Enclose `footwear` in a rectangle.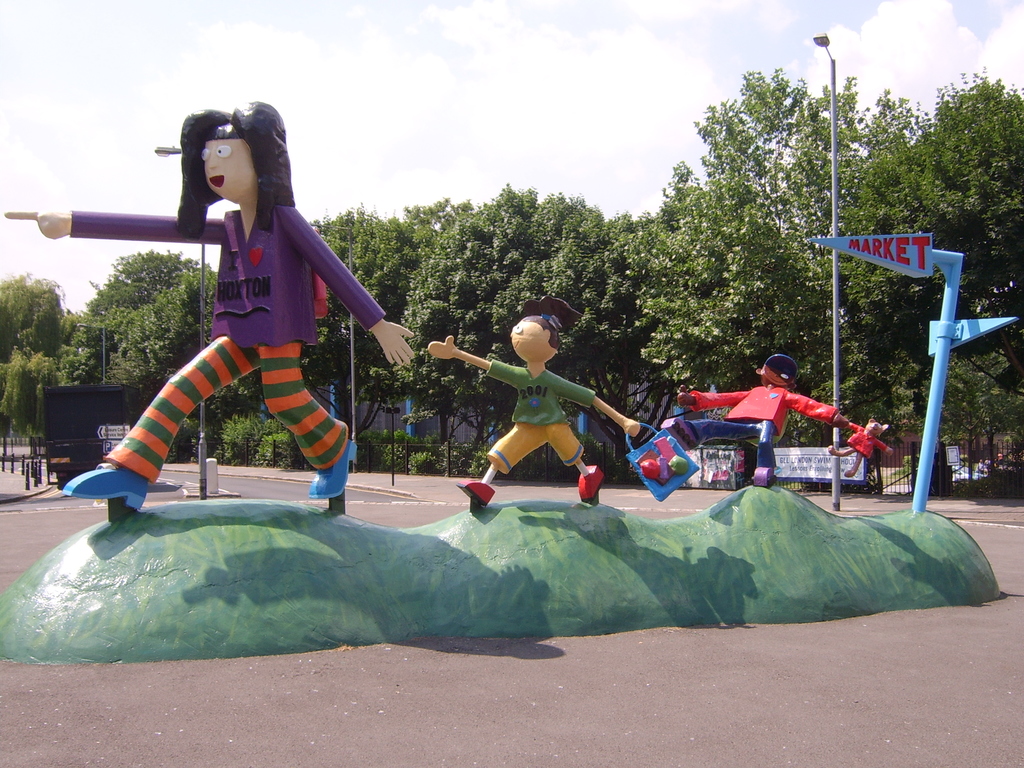
(572,464,607,505).
